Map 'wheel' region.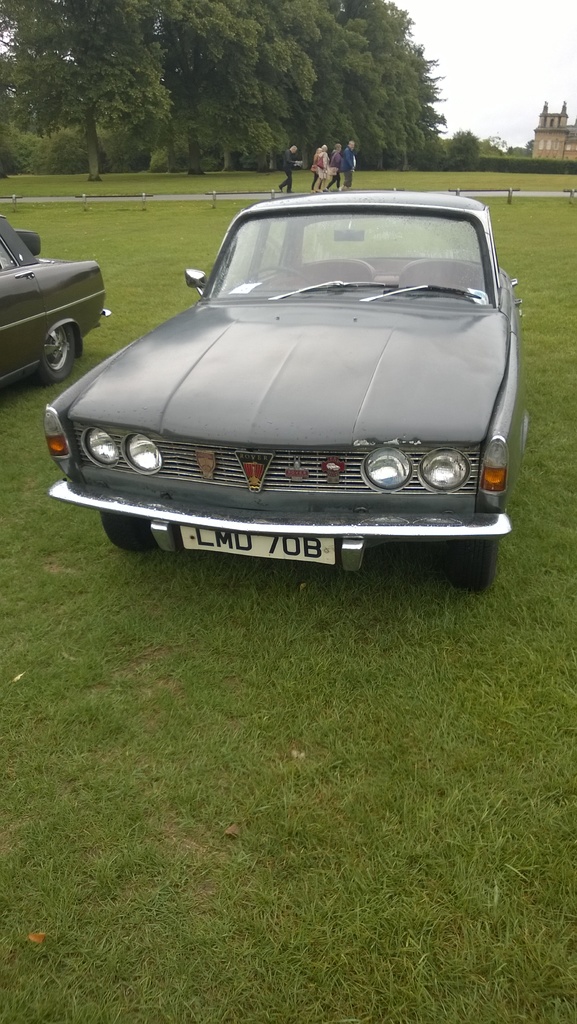
Mapped to l=451, t=539, r=496, b=591.
